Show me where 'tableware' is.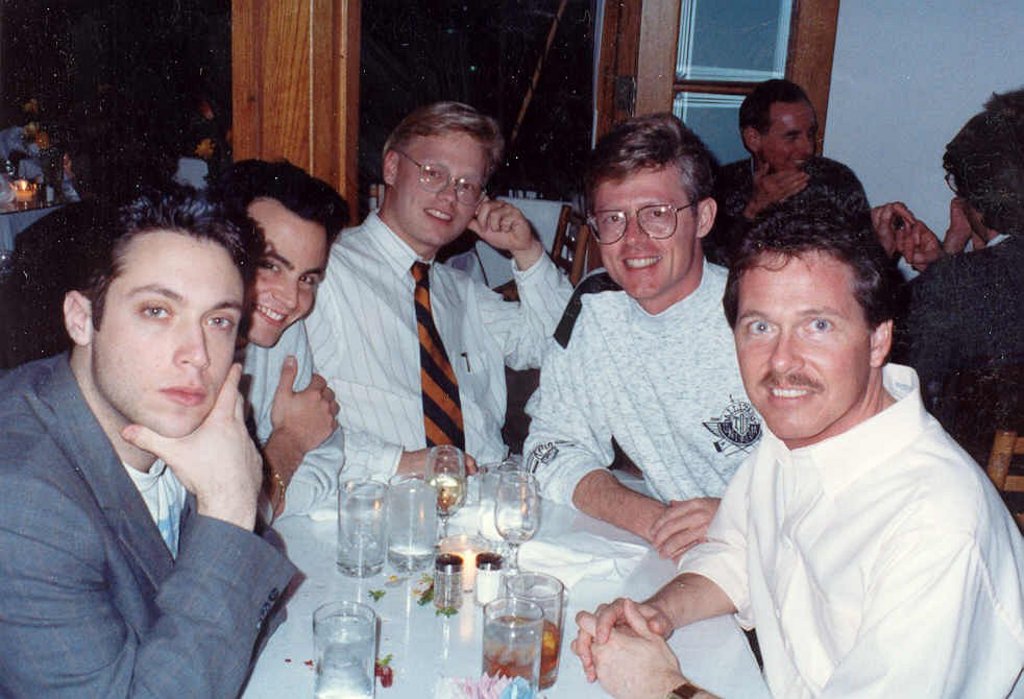
'tableware' is at (left=476, top=456, right=521, bottom=568).
